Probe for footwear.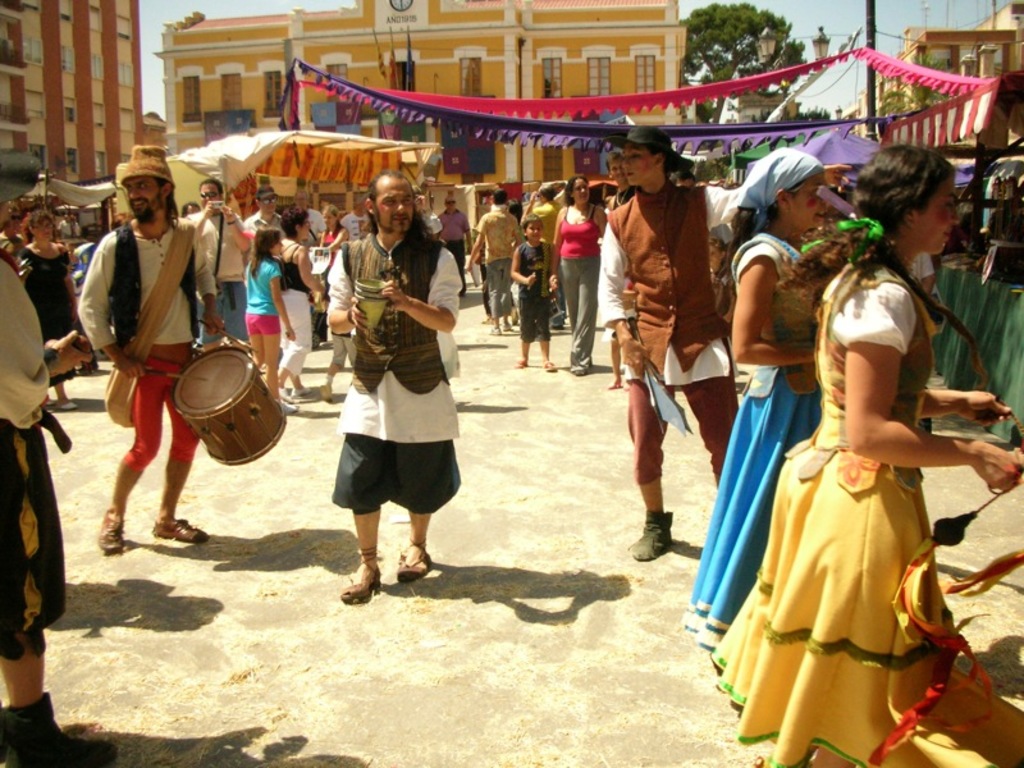
Probe result: 490 325 504 335.
